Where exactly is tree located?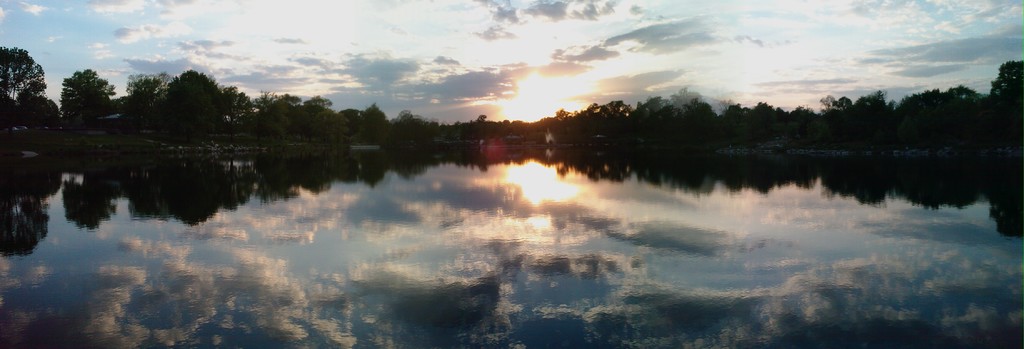
Its bounding box is locate(127, 70, 166, 109).
